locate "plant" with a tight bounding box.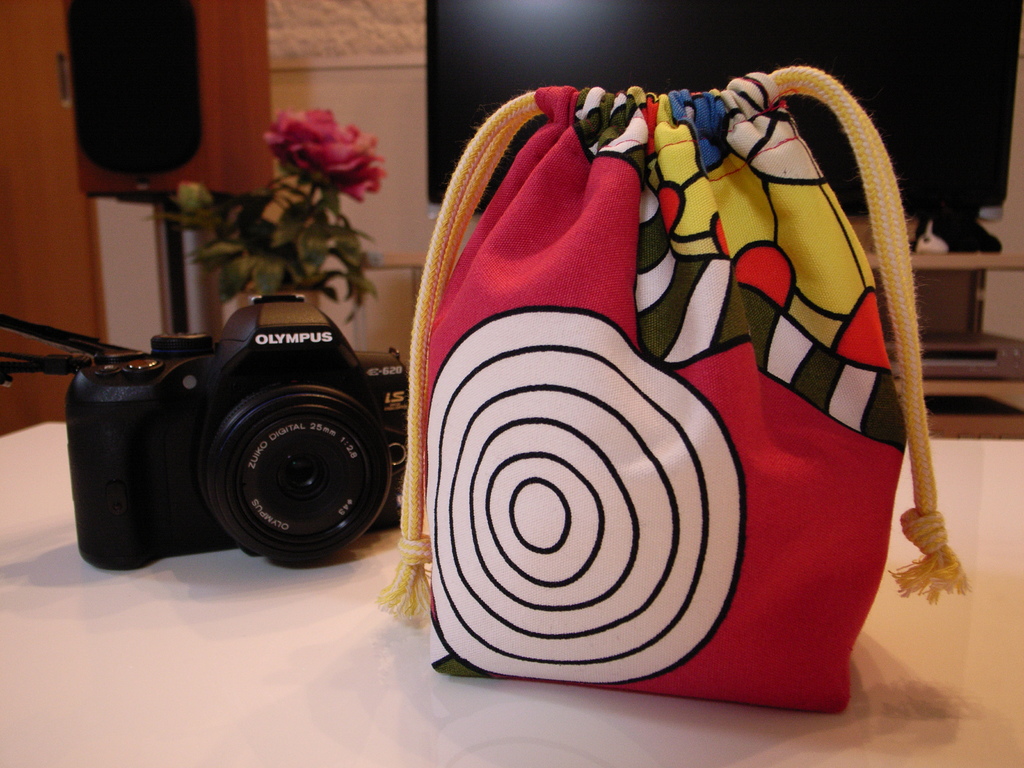
box(136, 111, 388, 328).
